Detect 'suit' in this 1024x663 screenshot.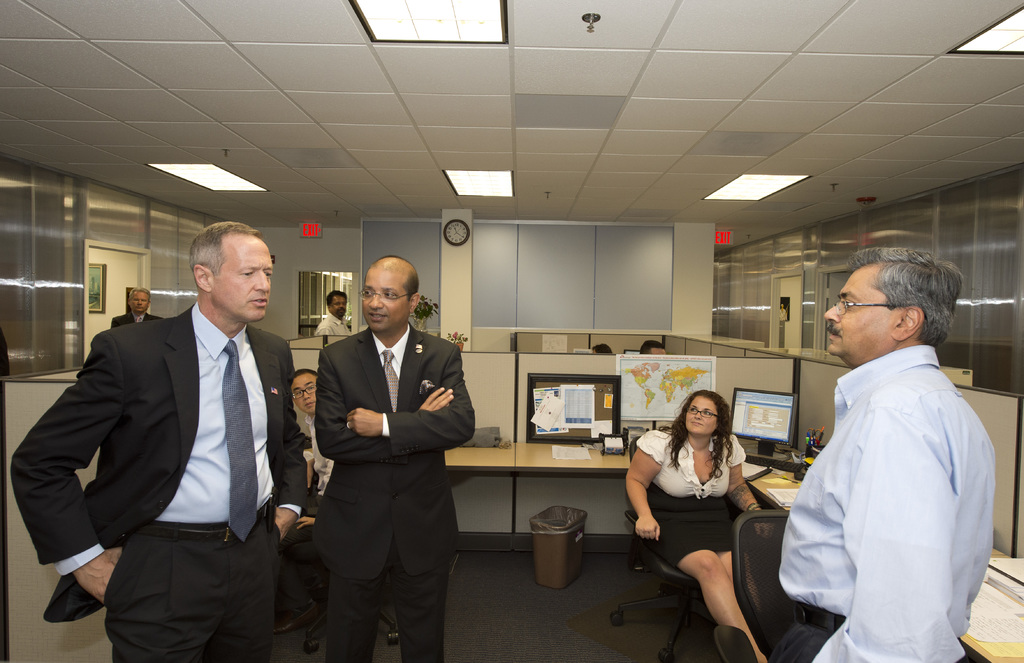
Detection: BBox(310, 325, 476, 662).
